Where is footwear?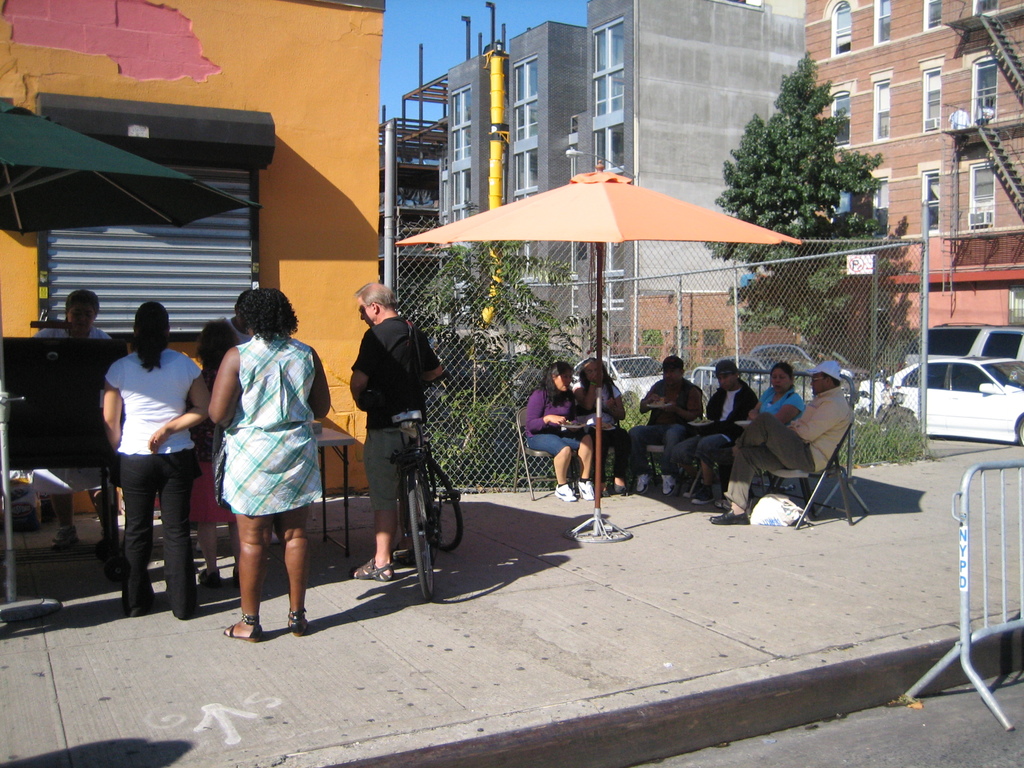
692 483 716 505.
